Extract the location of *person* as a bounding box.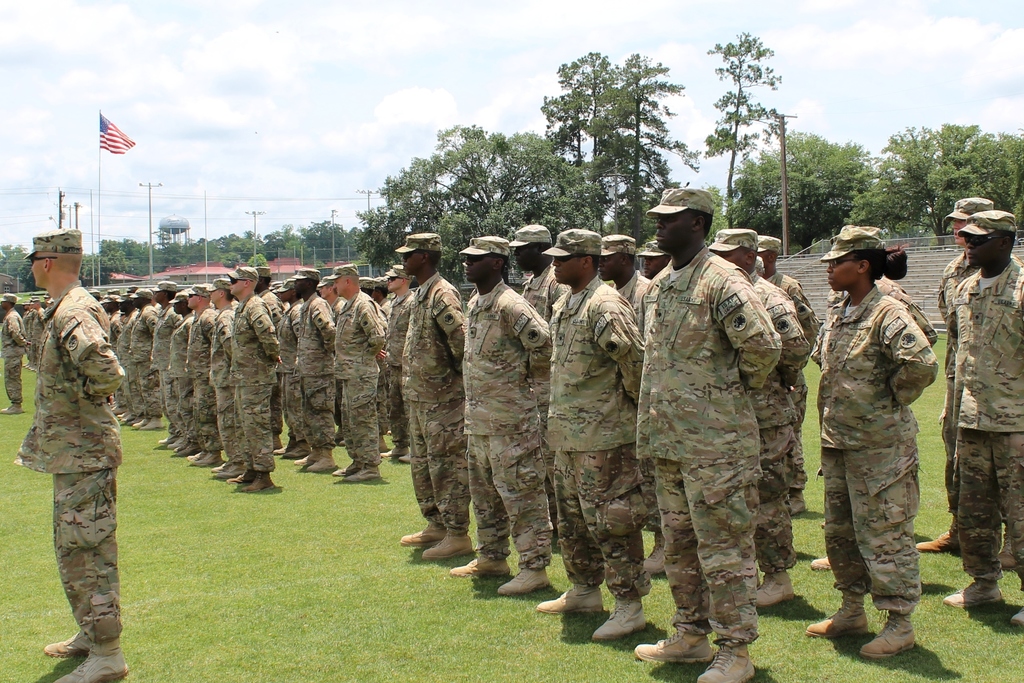
l=922, t=194, r=1018, b=547.
